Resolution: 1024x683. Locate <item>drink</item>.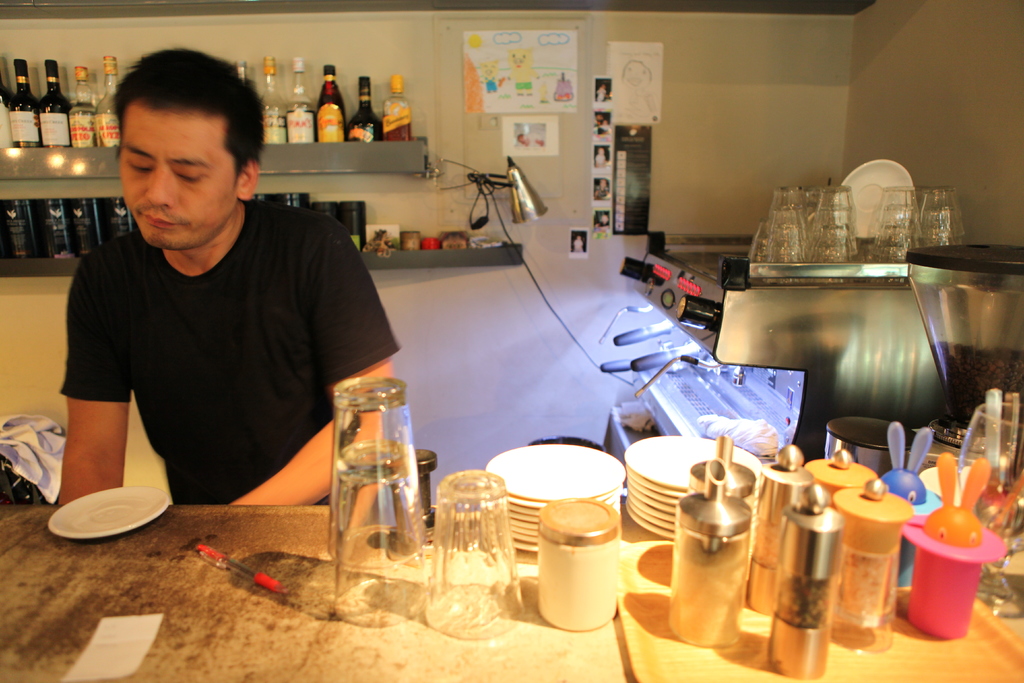
left=67, top=66, right=92, bottom=142.
